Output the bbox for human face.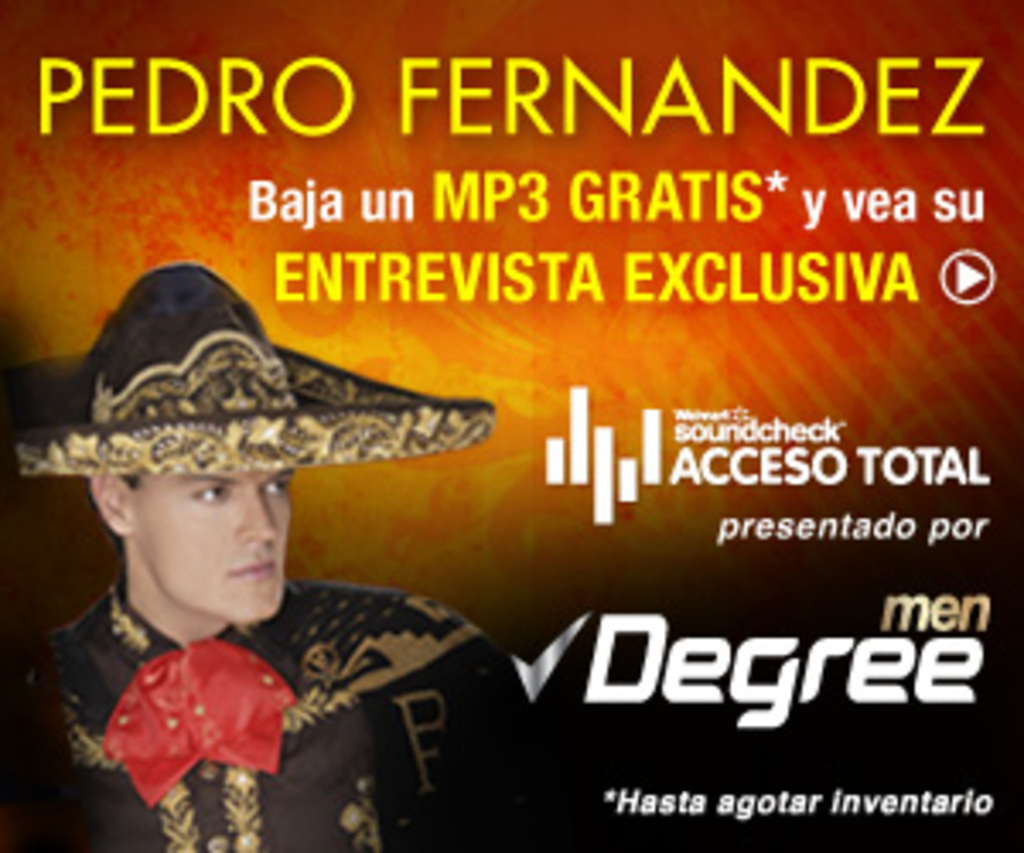
x1=133 y1=474 x2=290 y2=624.
